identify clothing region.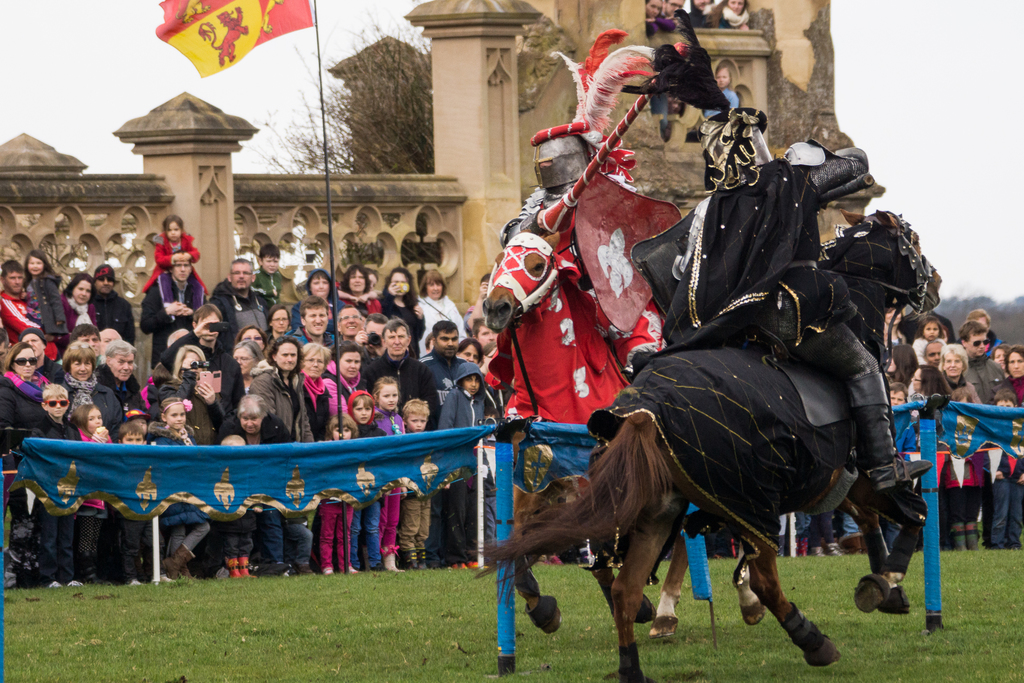
Region: 320,354,365,418.
